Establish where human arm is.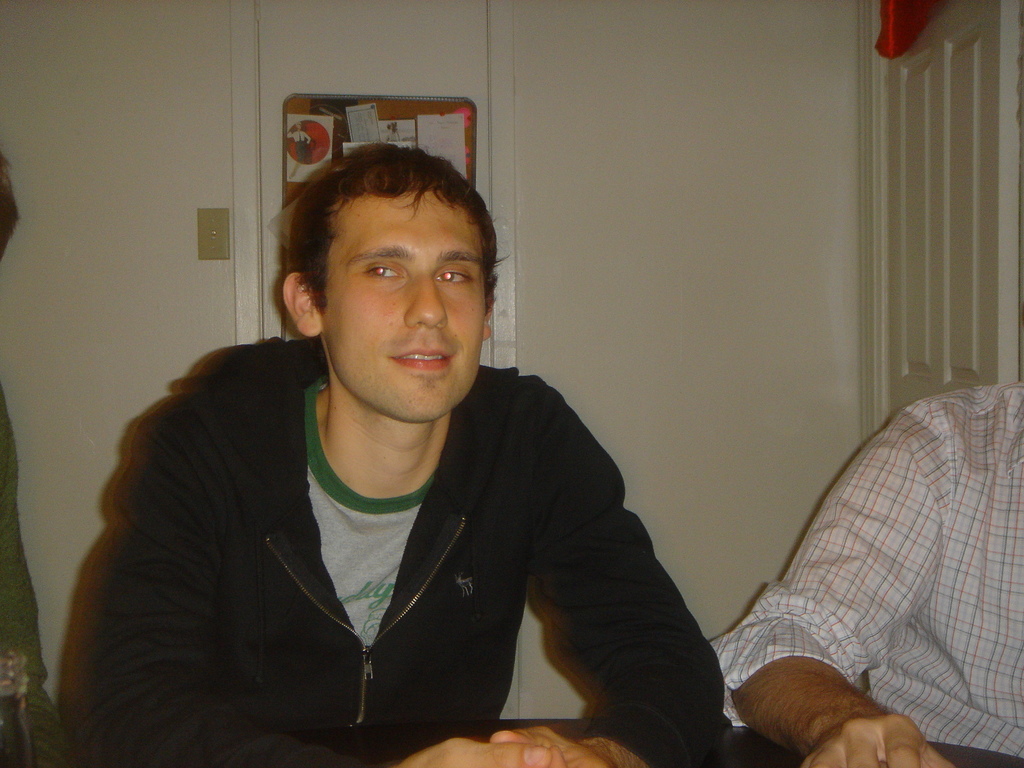
Established at crop(708, 396, 986, 765).
